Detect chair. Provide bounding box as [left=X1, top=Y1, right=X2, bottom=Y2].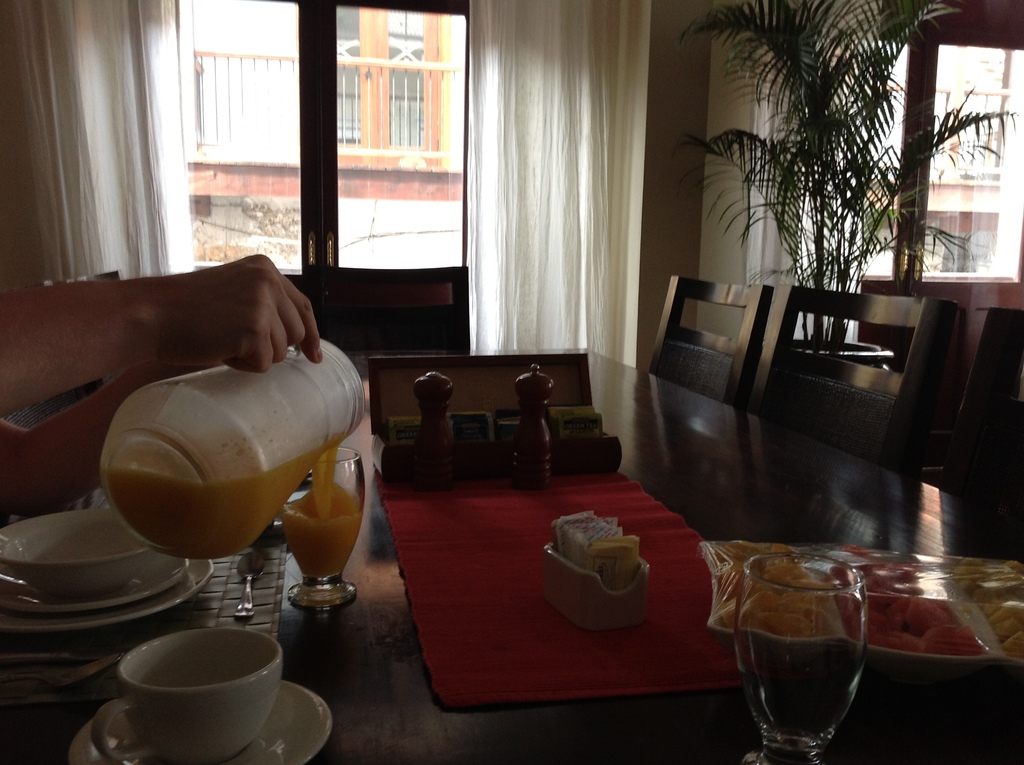
[left=31, top=266, right=125, bottom=284].
